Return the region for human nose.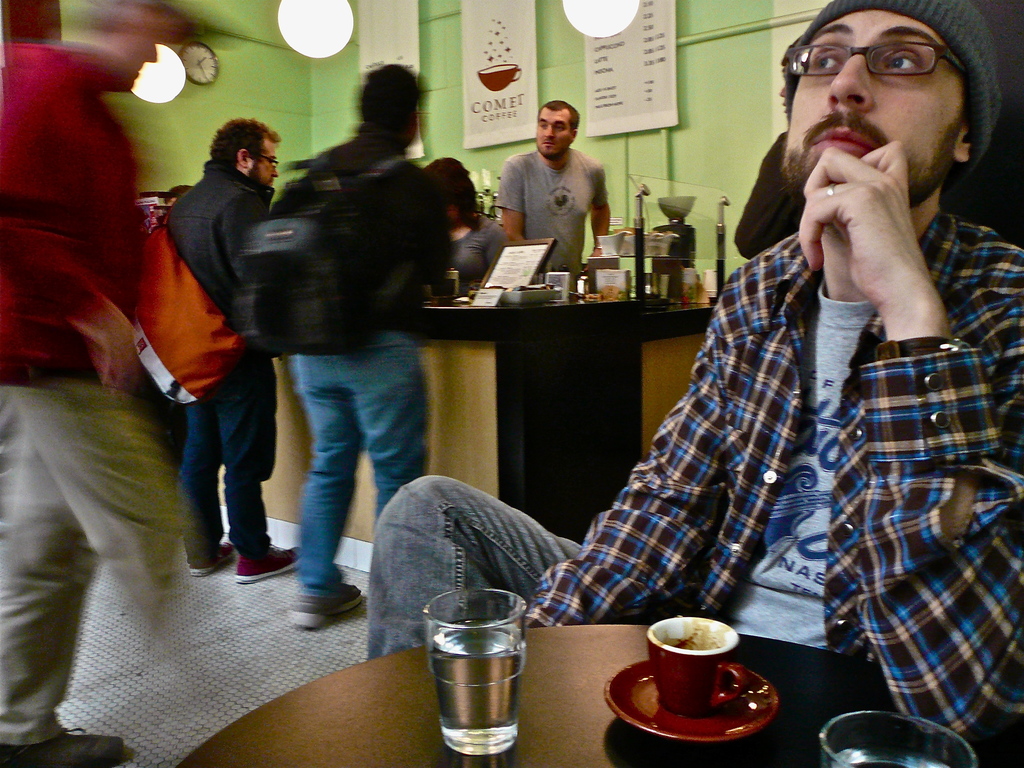
<bbox>545, 125, 554, 137</bbox>.
